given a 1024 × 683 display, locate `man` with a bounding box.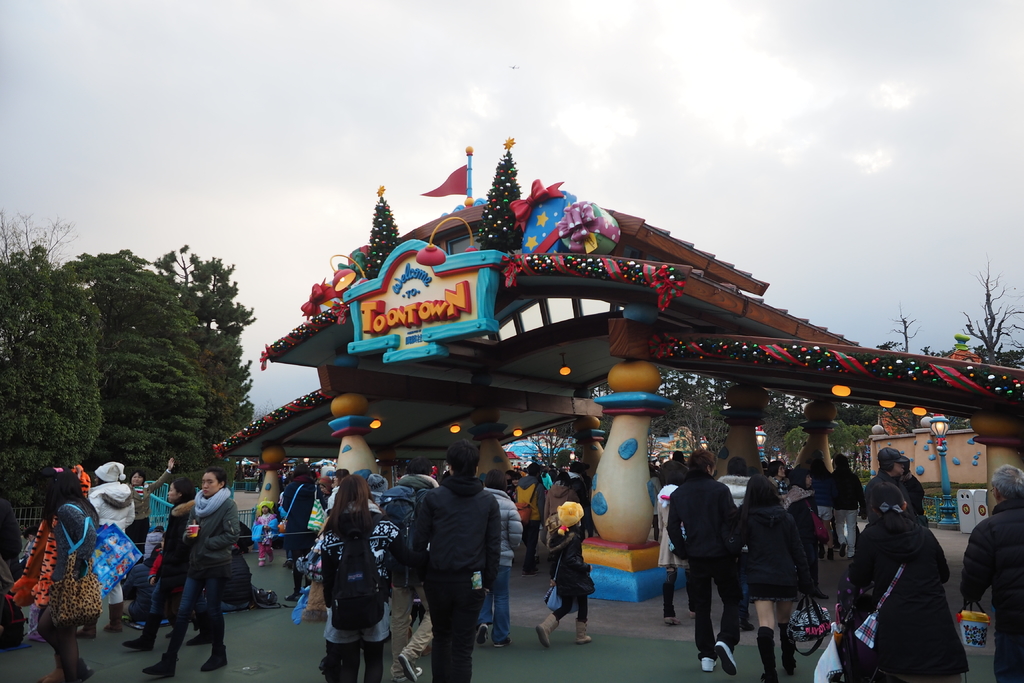
Located: crop(866, 447, 915, 530).
